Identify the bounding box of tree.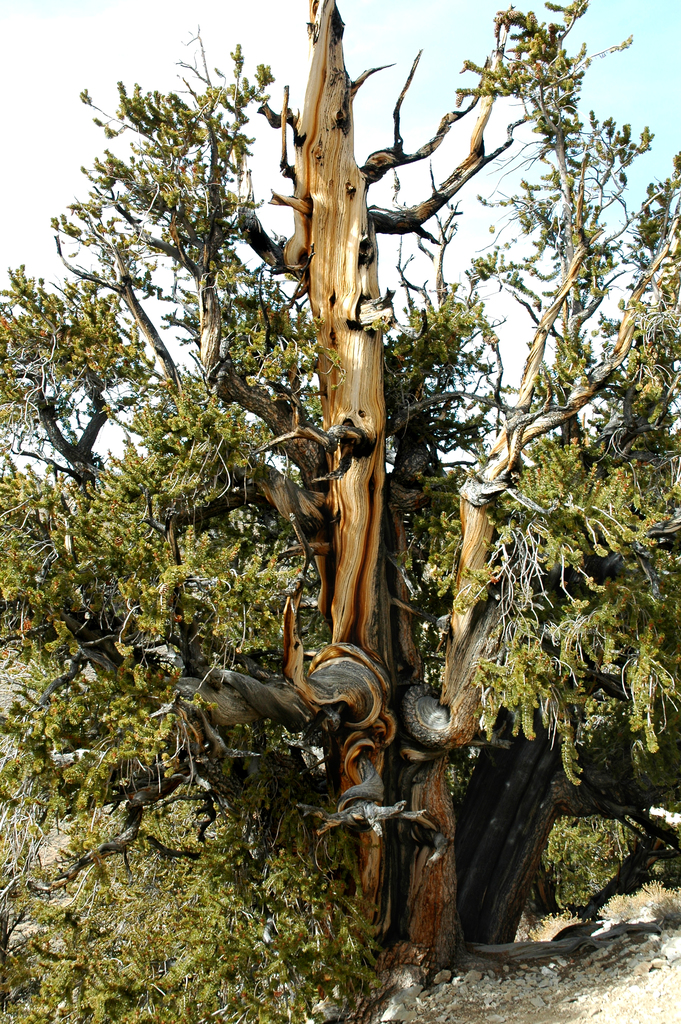
box(38, 0, 663, 928).
